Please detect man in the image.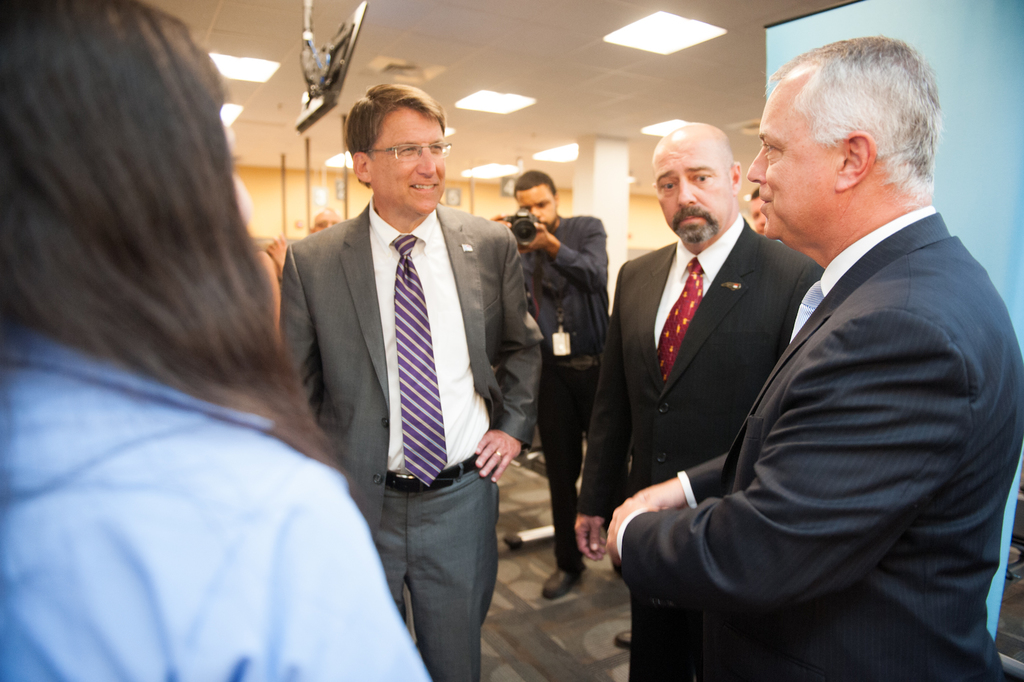
locate(566, 122, 821, 649).
